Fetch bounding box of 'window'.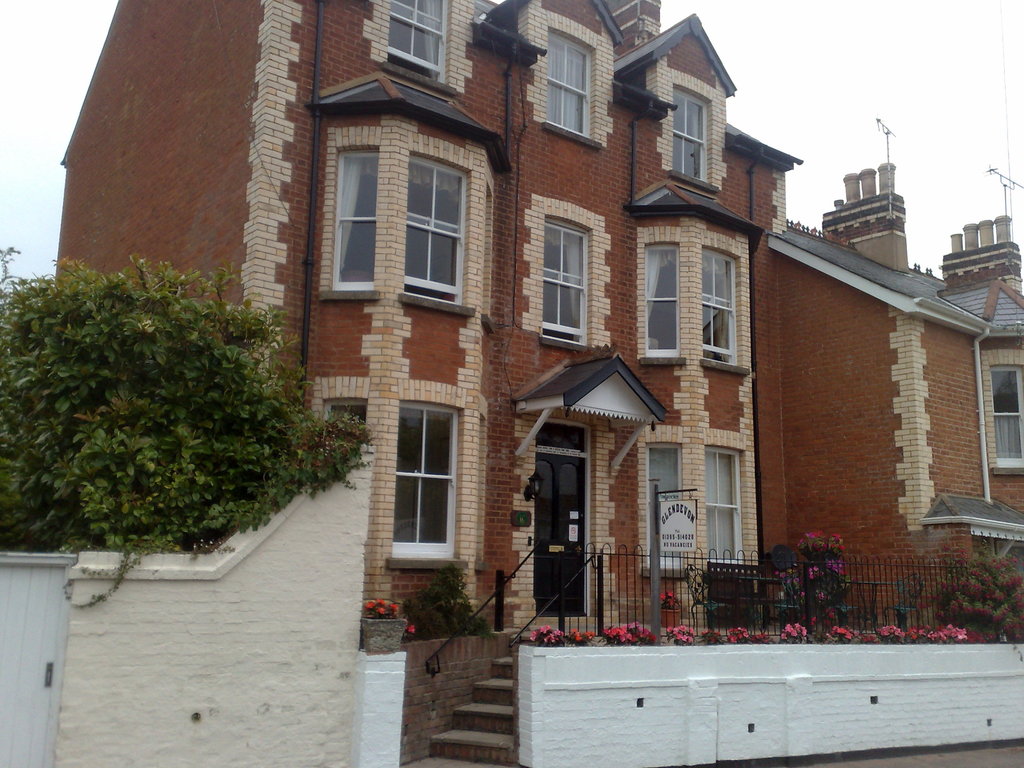
Bbox: <box>646,240,680,359</box>.
